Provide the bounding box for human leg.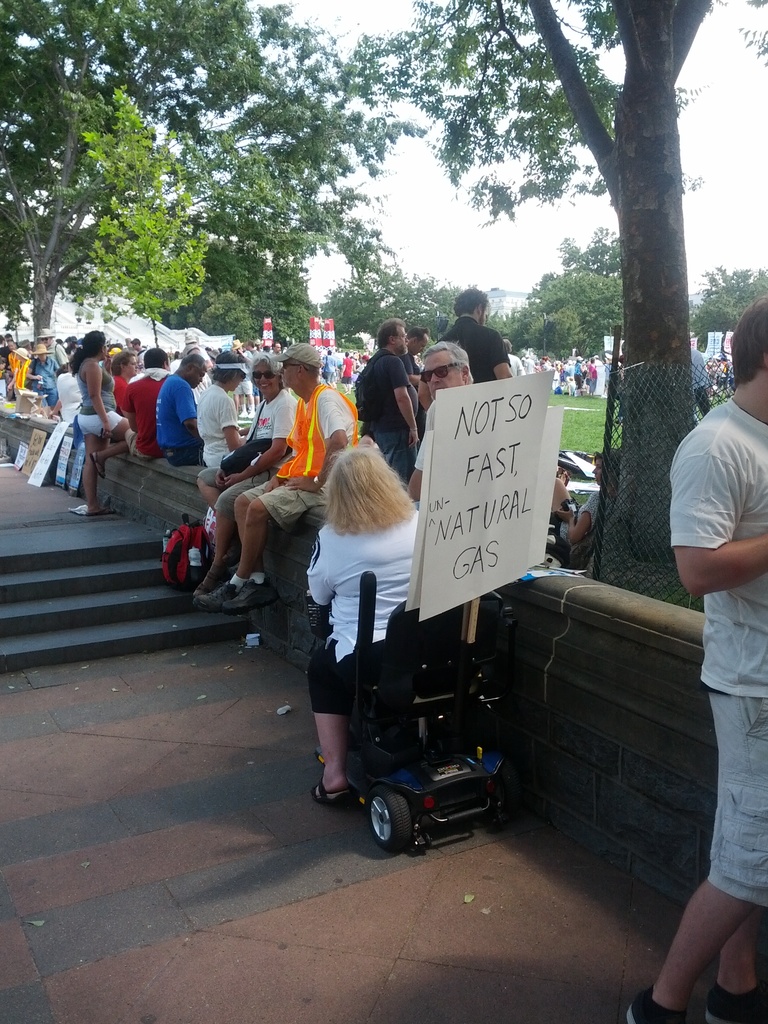
select_region(243, 379, 253, 419).
